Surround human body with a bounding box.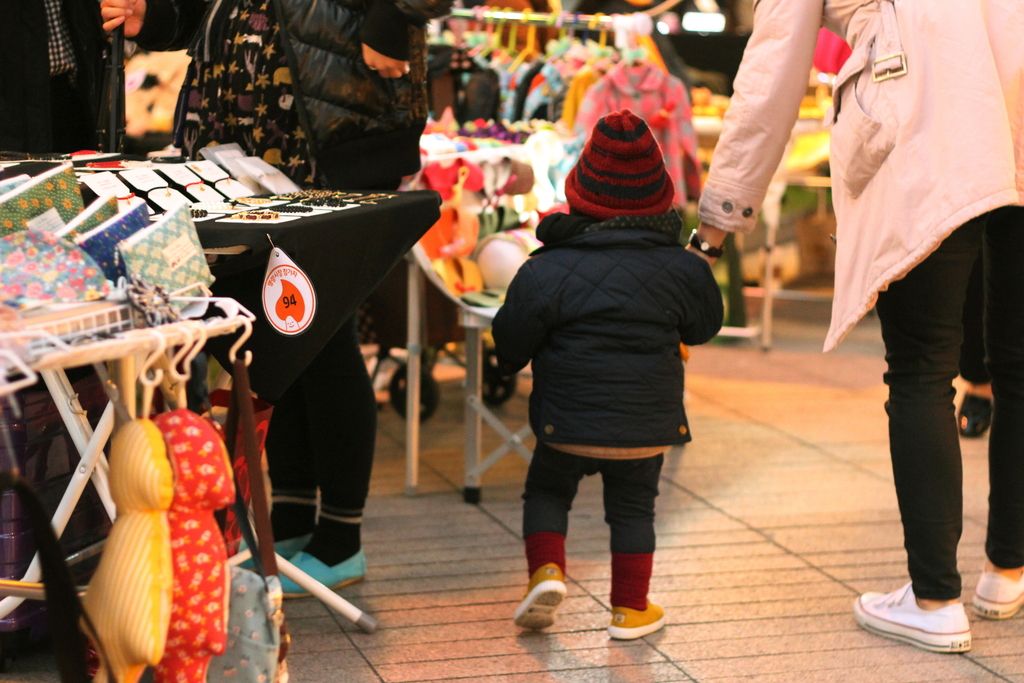
x1=484 y1=5 x2=741 y2=664.
